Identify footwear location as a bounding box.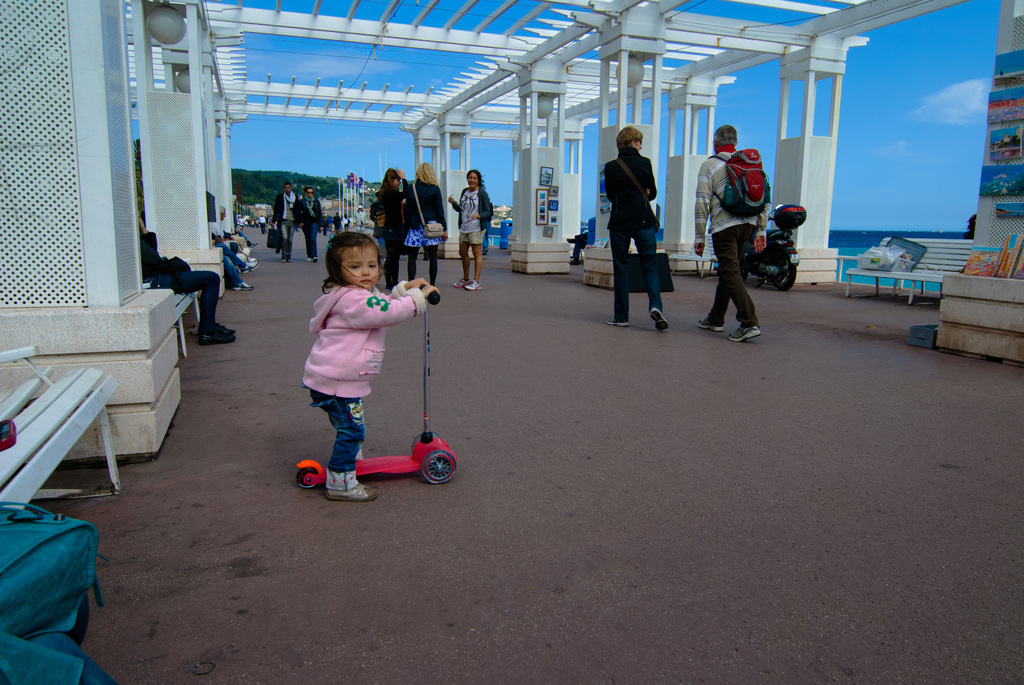
bbox=(239, 261, 260, 274).
